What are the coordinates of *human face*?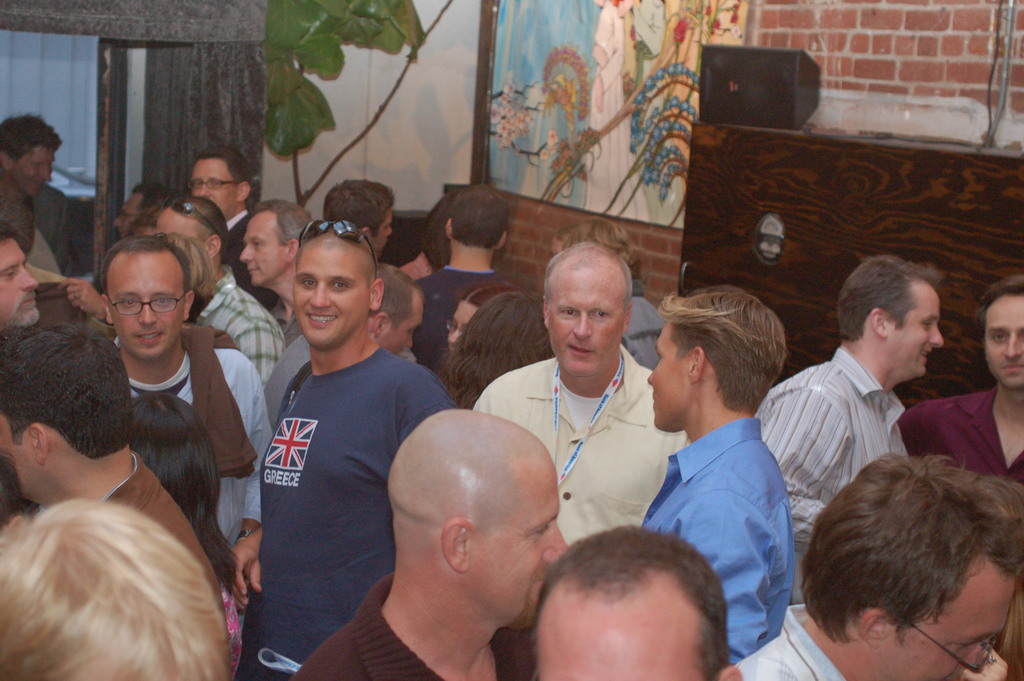
l=294, t=254, r=365, b=350.
